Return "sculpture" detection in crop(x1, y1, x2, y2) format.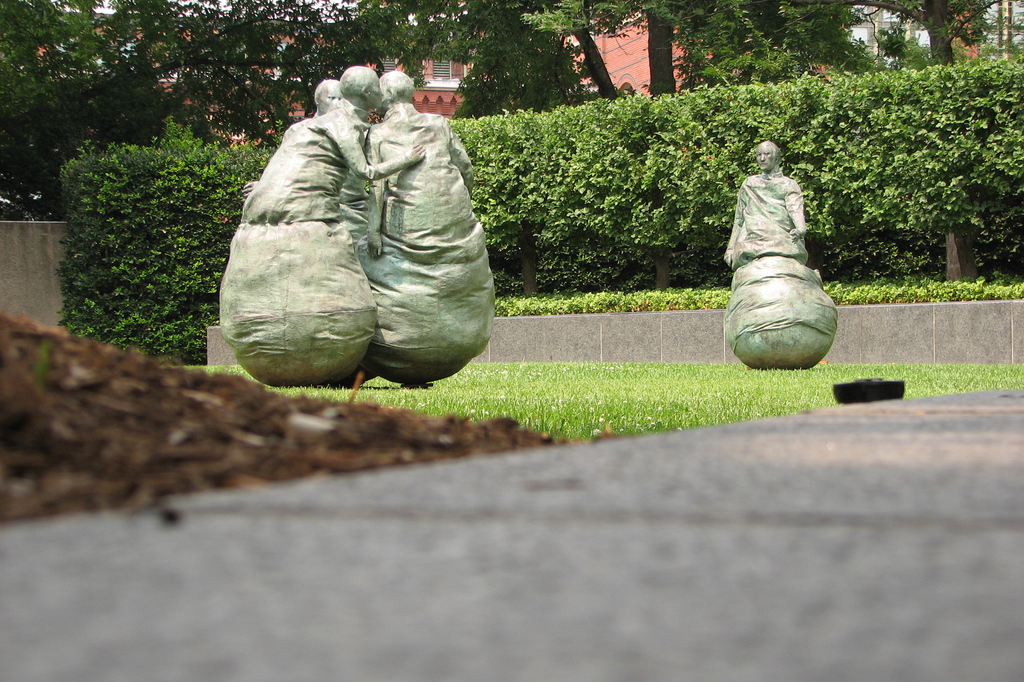
crop(718, 126, 840, 372).
